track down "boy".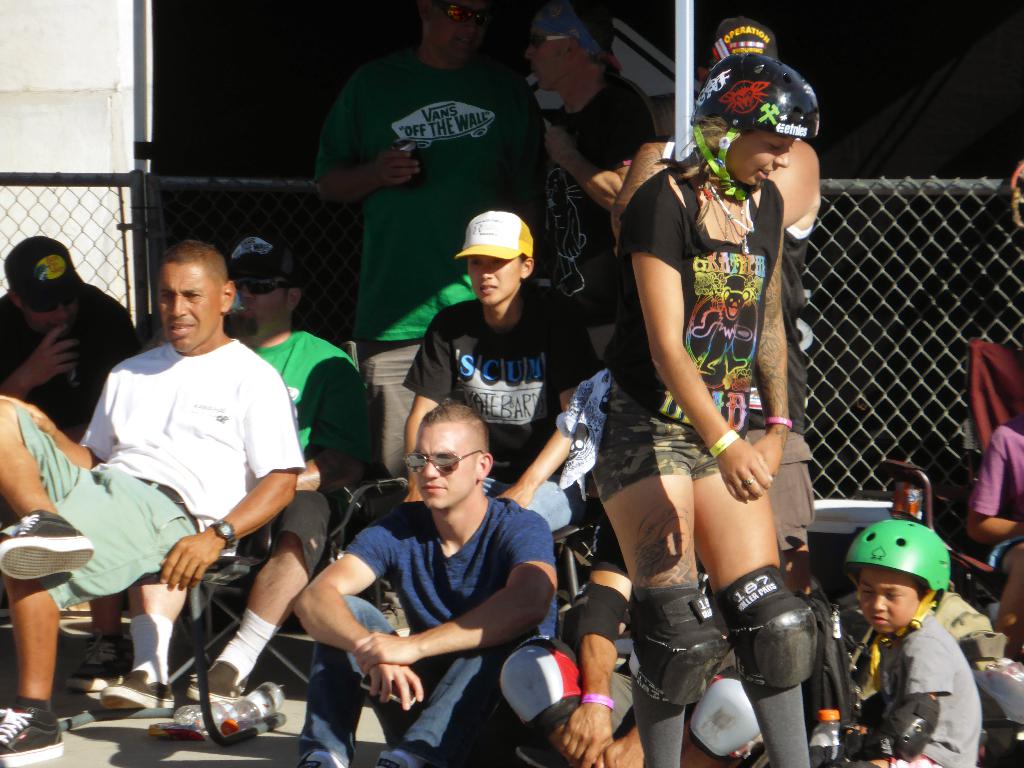
Tracked to Rect(847, 522, 979, 767).
